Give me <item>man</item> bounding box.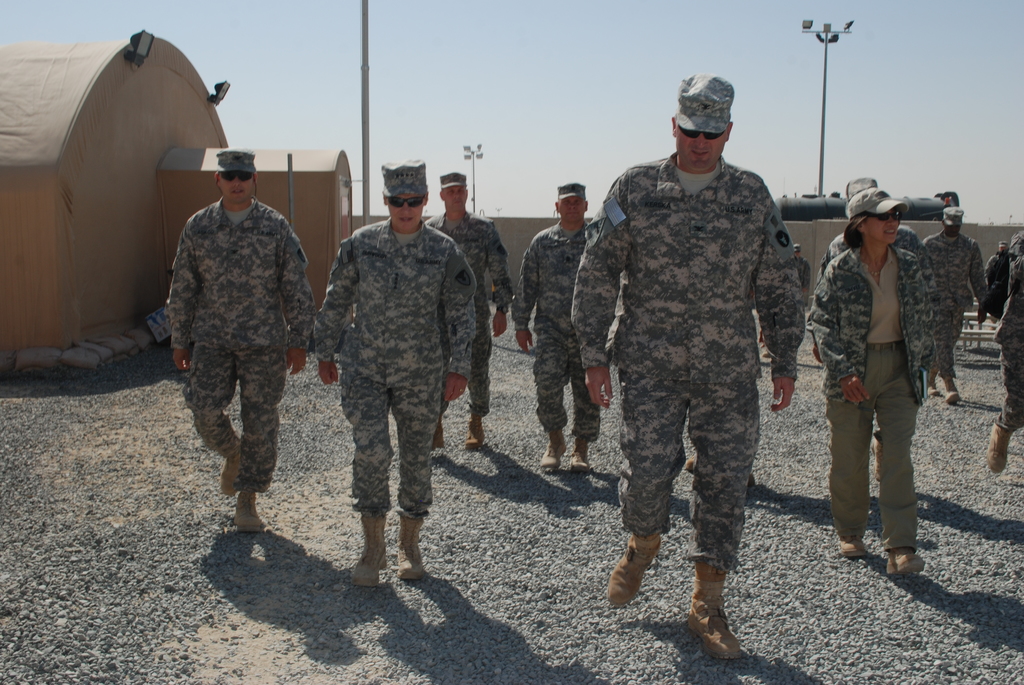
(987, 253, 1023, 473).
